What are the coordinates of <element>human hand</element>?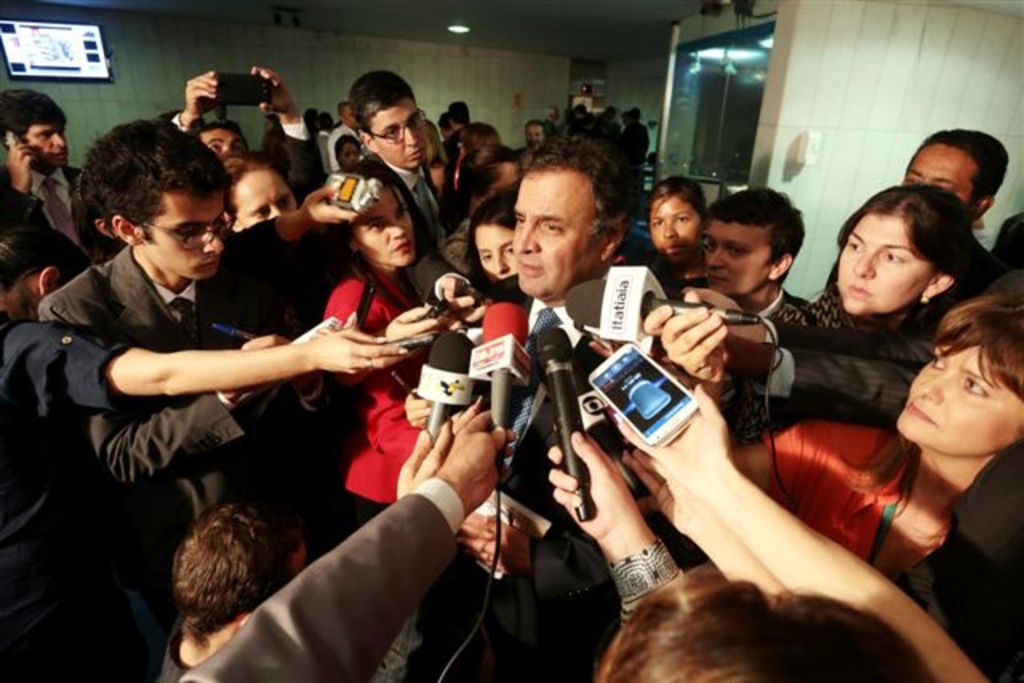
bbox=[304, 323, 410, 379].
